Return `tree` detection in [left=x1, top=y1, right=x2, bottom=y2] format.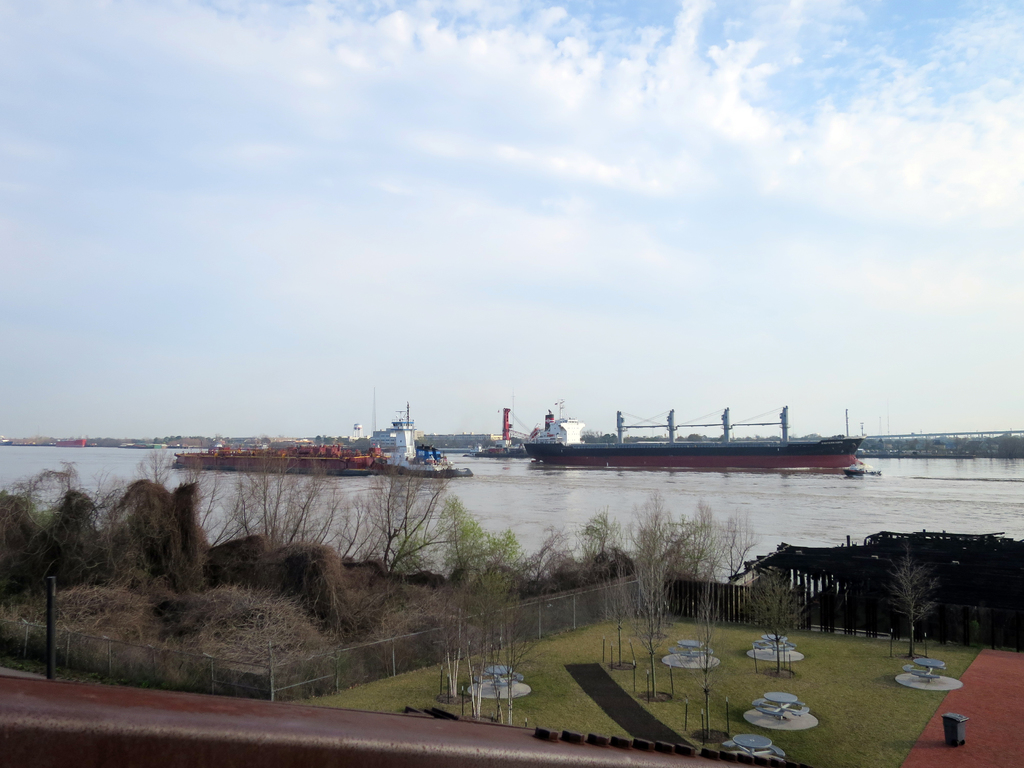
[left=136, top=448, right=212, bottom=653].
